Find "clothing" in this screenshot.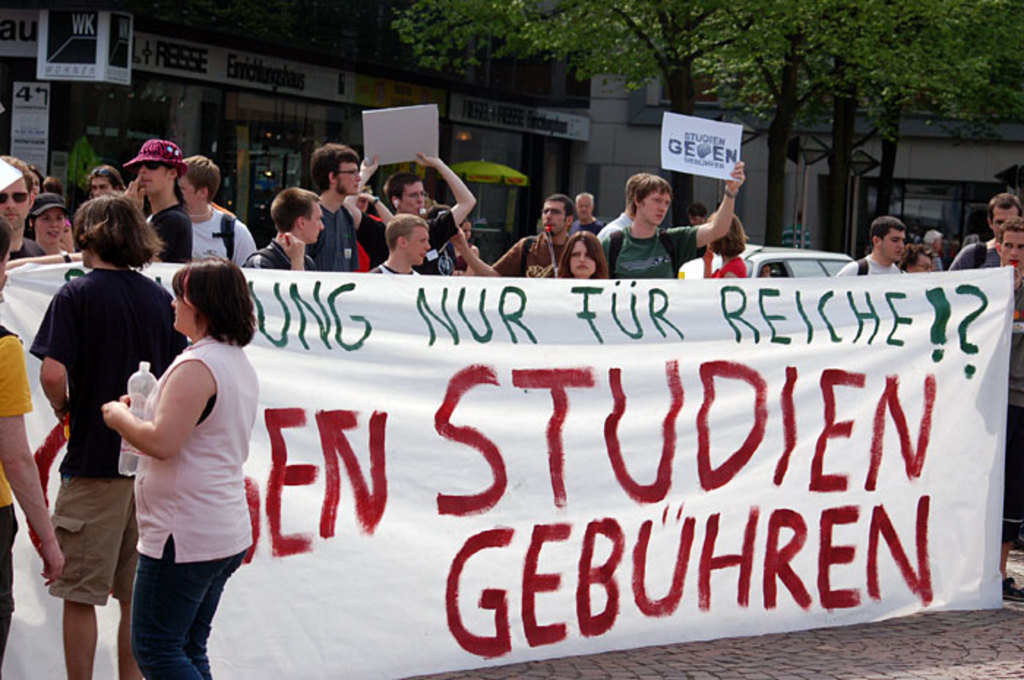
The bounding box for "clothing" is 413 203 458 275.
